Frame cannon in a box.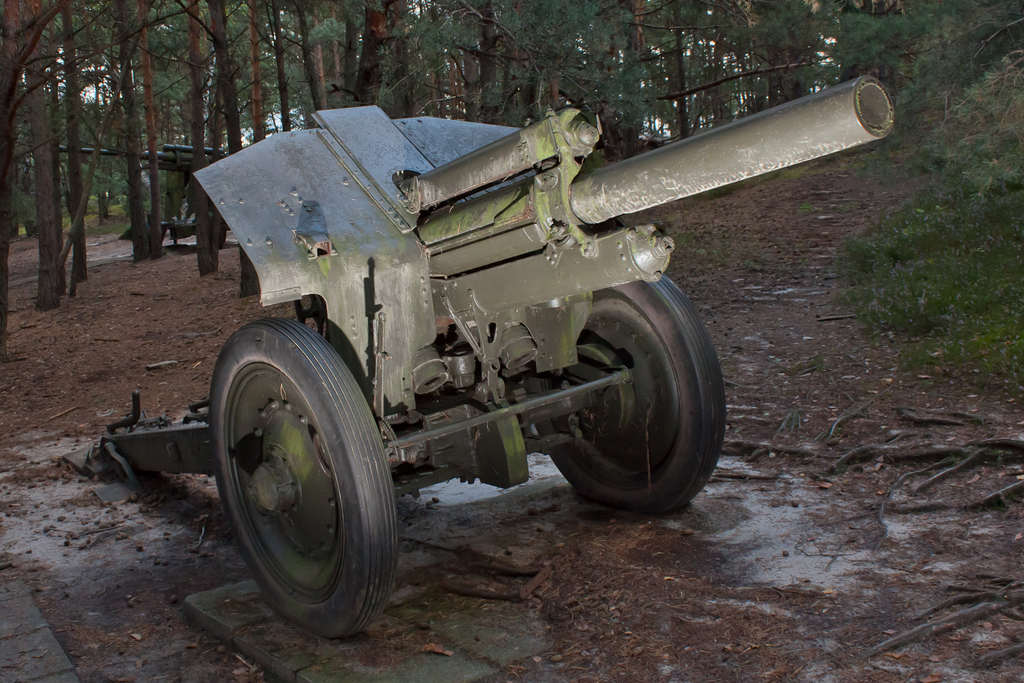
select_region(72, 134, 232, 255).
